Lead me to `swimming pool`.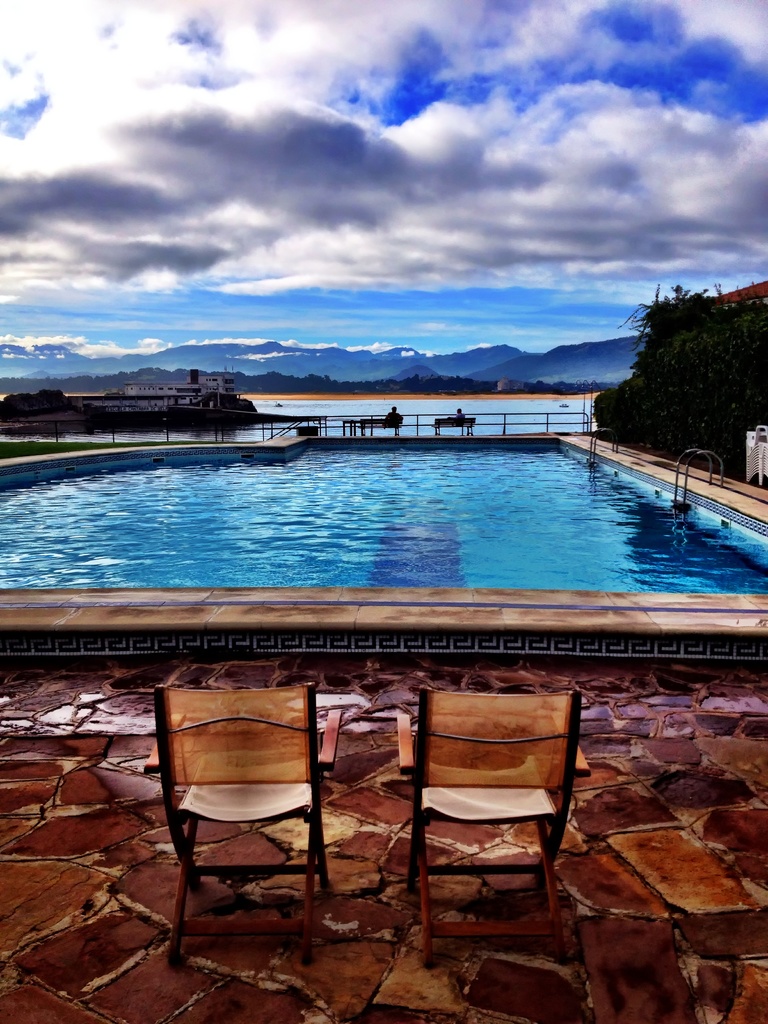
Lead to [left=18, top=403, right=767, bottom=661].
